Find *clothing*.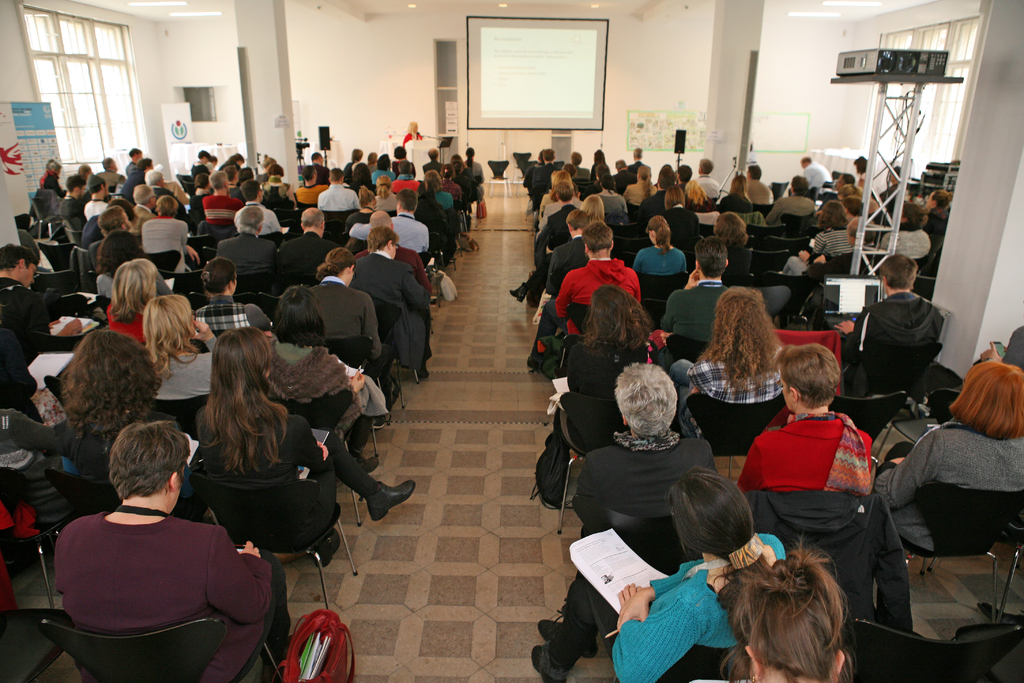
x1=187, y1=160, x2=207, y2=176.
